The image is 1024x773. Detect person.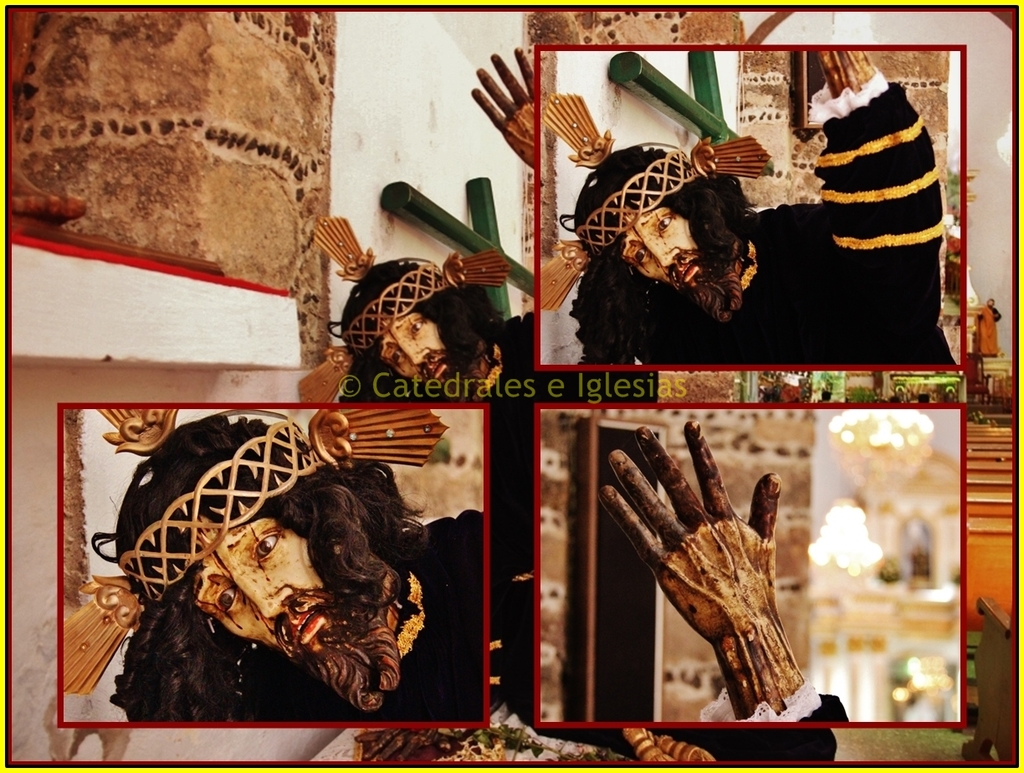
Detection: detection(340, 256, 751, 768).
